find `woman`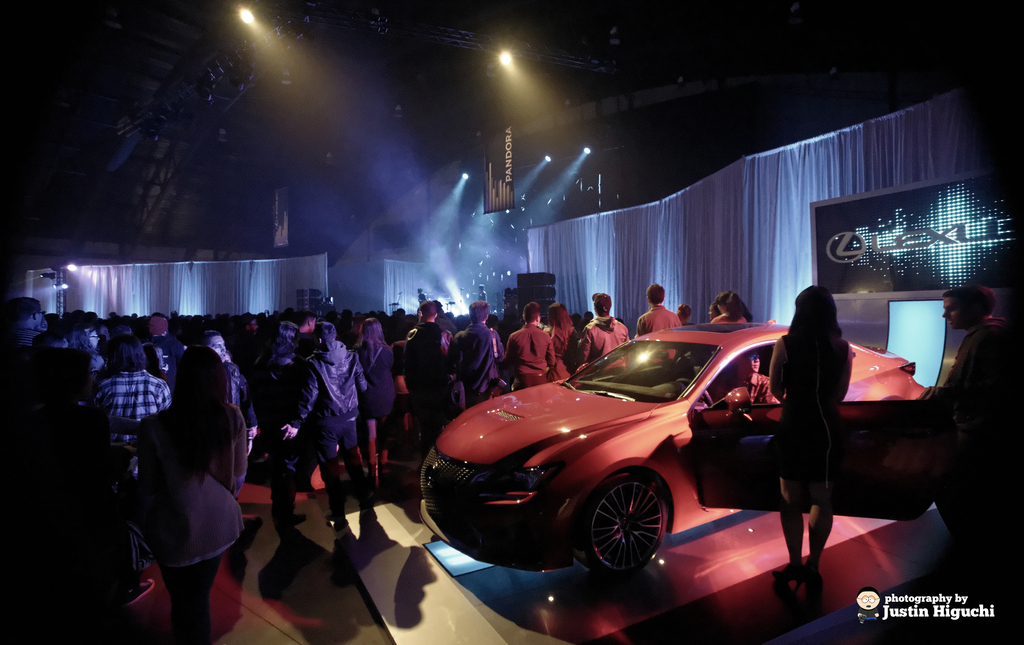
<bbox>104, 327, 255, 639</bbox>
